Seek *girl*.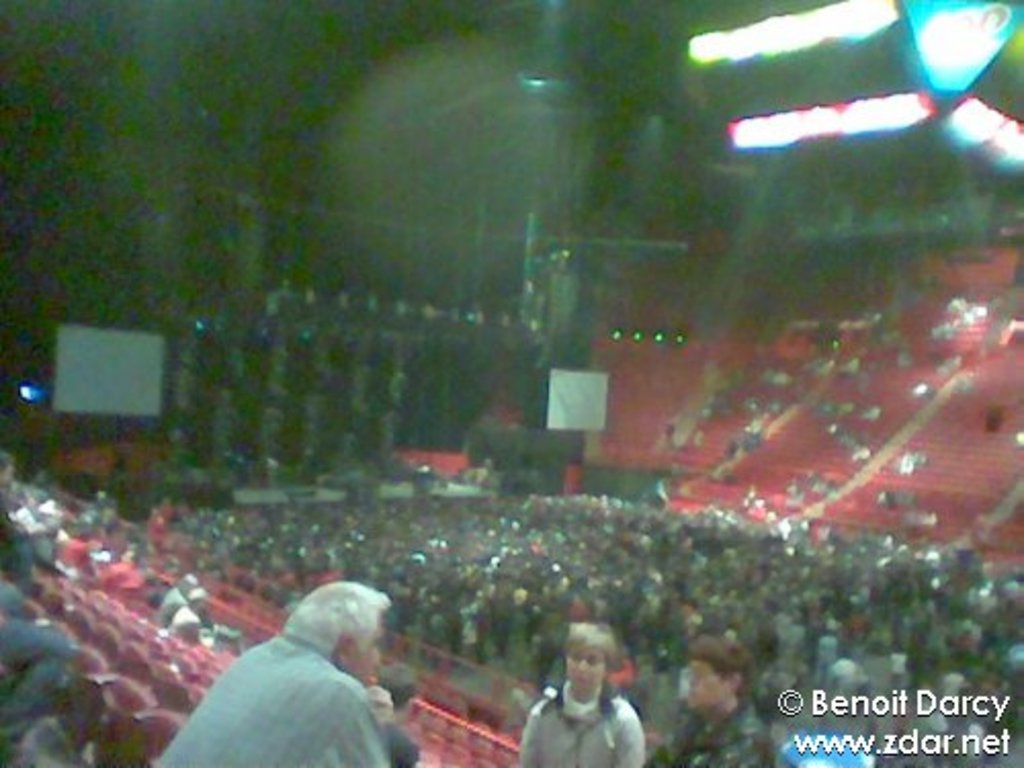
region(518, 623, 647, 766).
